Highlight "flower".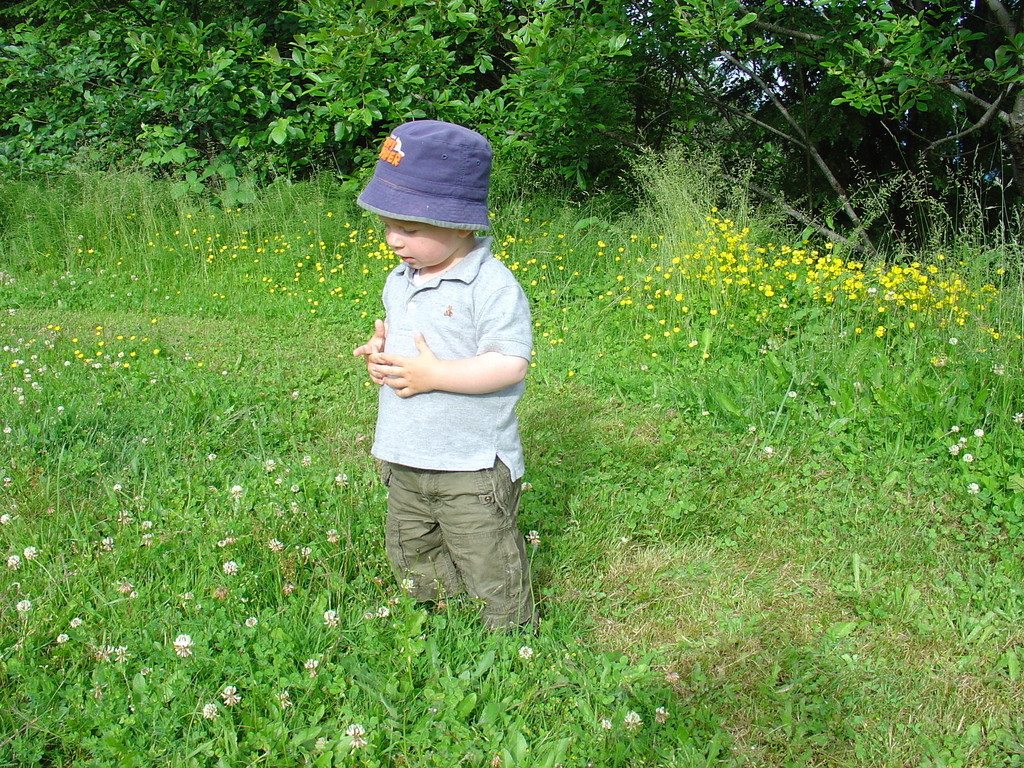
Highlighted region: [267,457,273,470].
